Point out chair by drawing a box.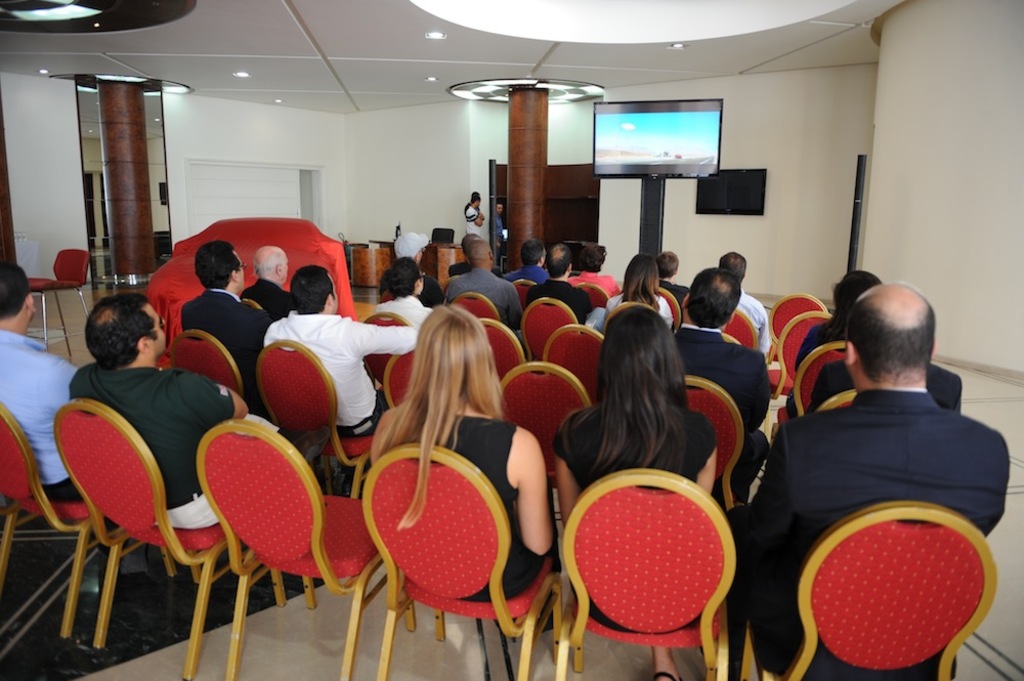
(left=686, top=373, right=735, bottom=521).
